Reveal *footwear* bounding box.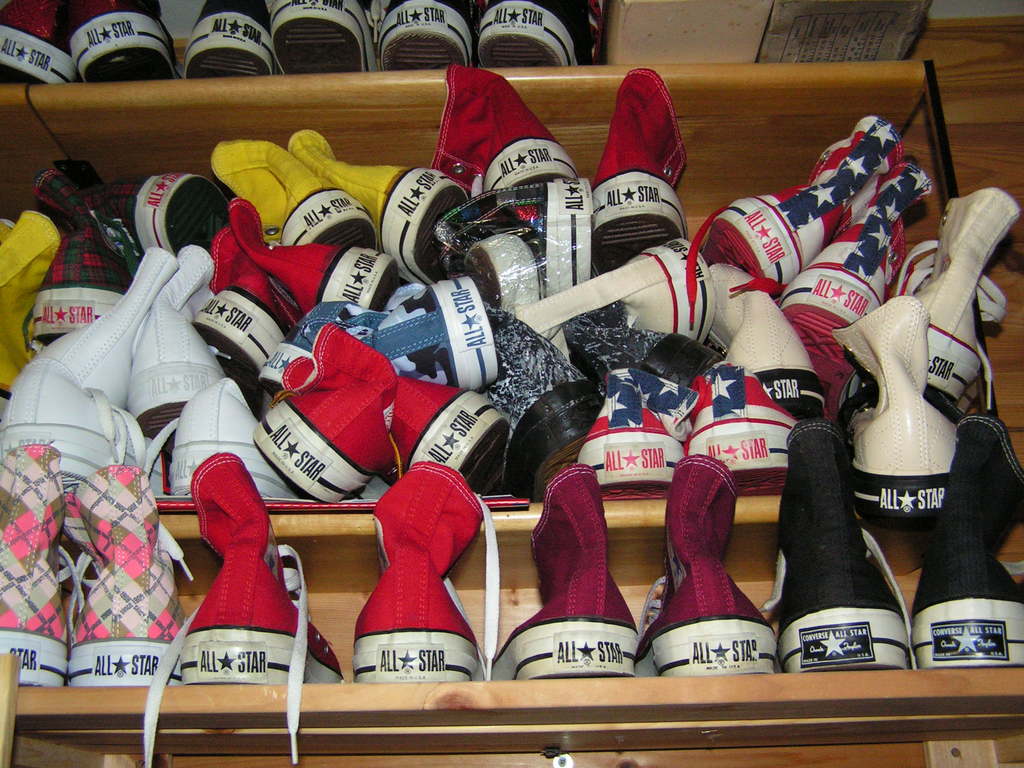
Revealed: 710,264,823,422.
